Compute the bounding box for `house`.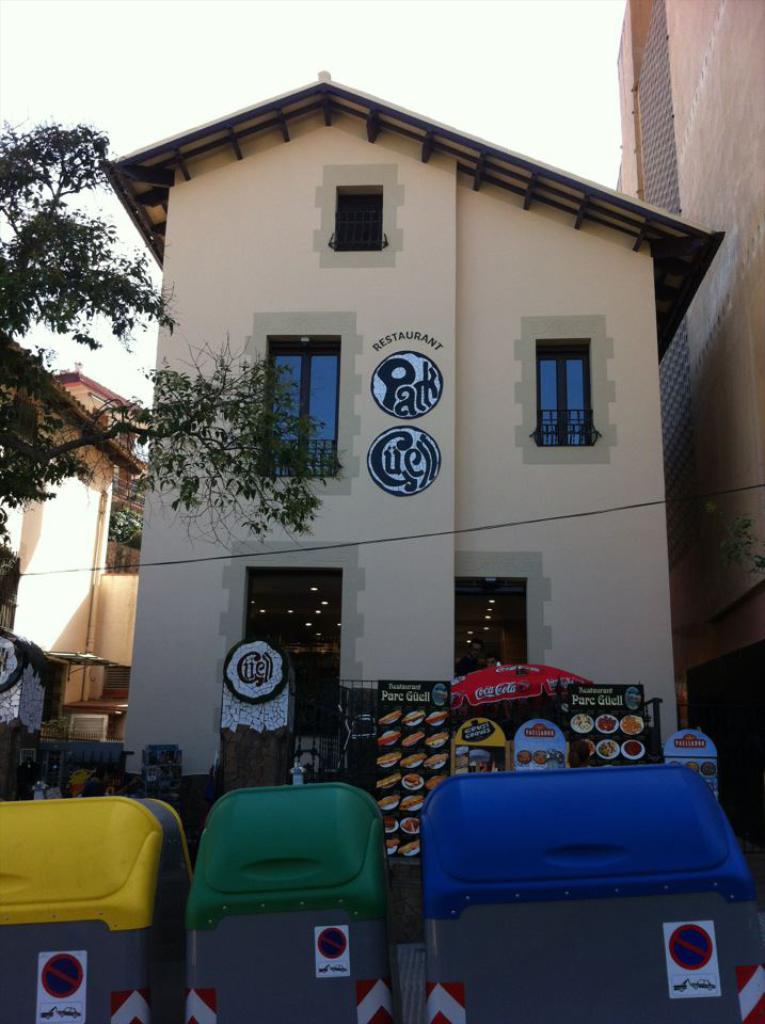
59 38 723 892.
